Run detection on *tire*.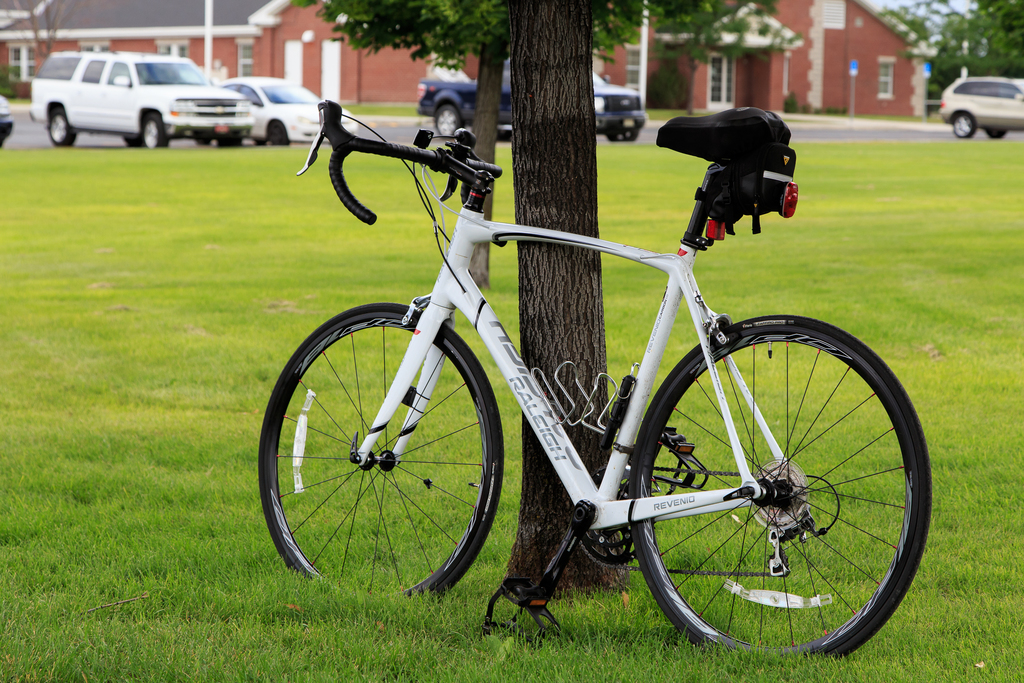
Result: 42/110/77/145.
